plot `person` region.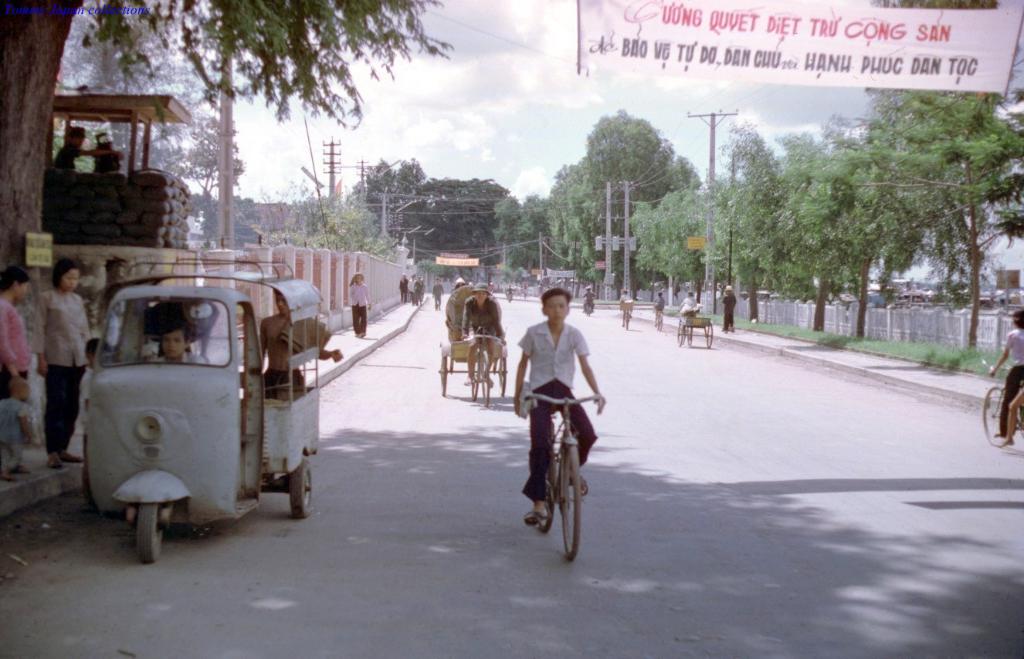
Plotted at (x1=436, y1=282, x2=446, y2=313).
